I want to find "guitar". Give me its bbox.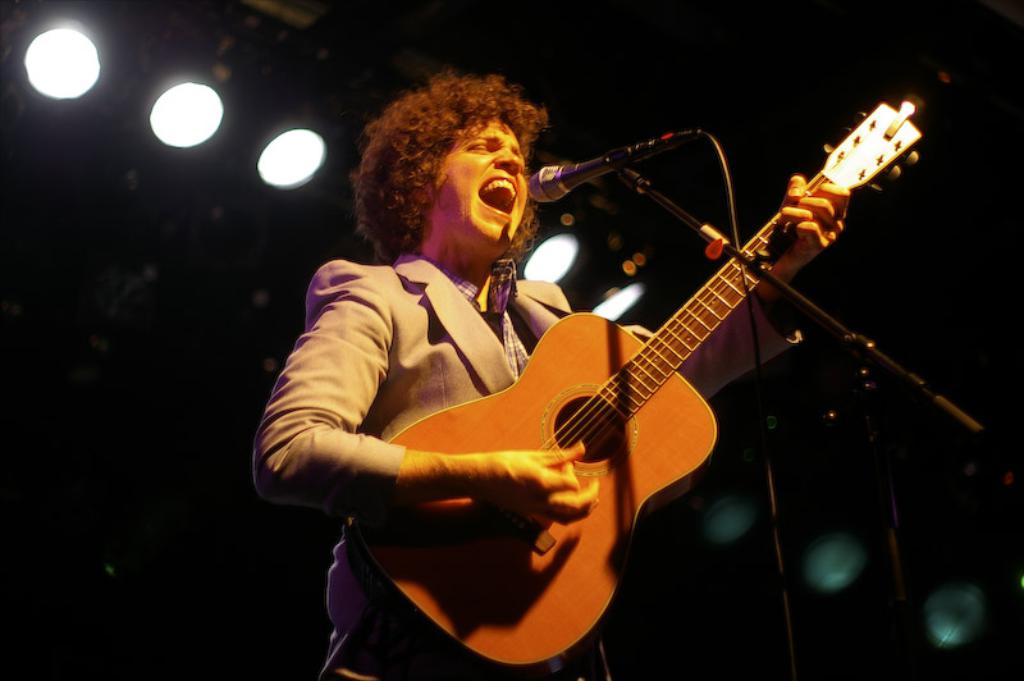
[335,97,927,666].
